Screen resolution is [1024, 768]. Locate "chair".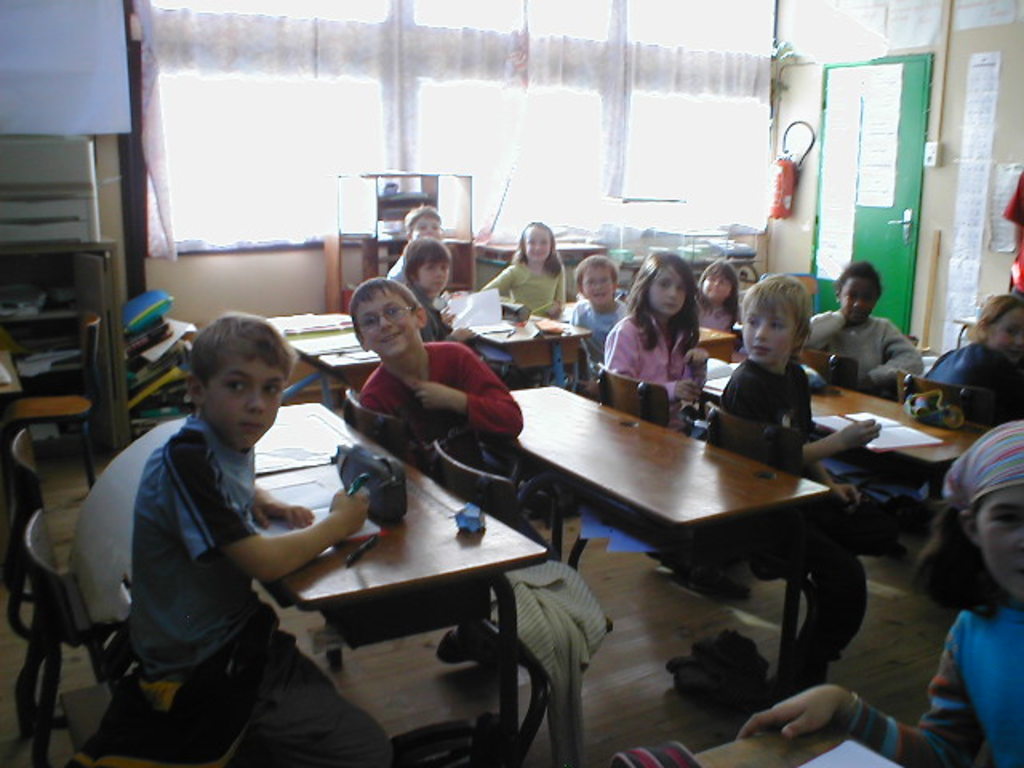
701:389:794:666.
